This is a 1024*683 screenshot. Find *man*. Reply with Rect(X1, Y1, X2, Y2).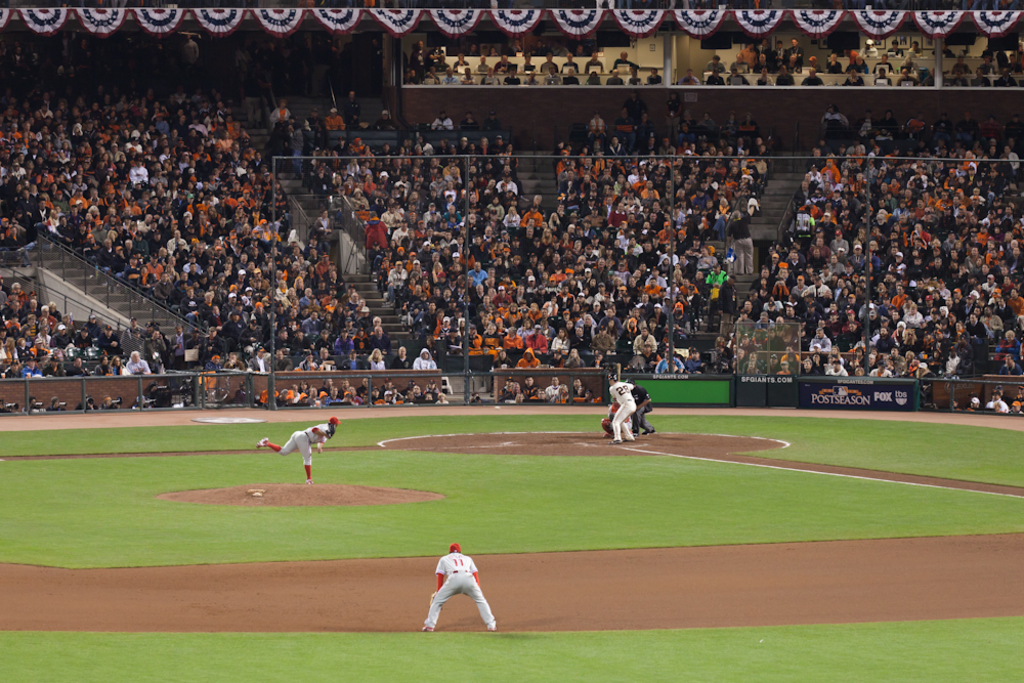
Rect(418, 541, 496, 636).
